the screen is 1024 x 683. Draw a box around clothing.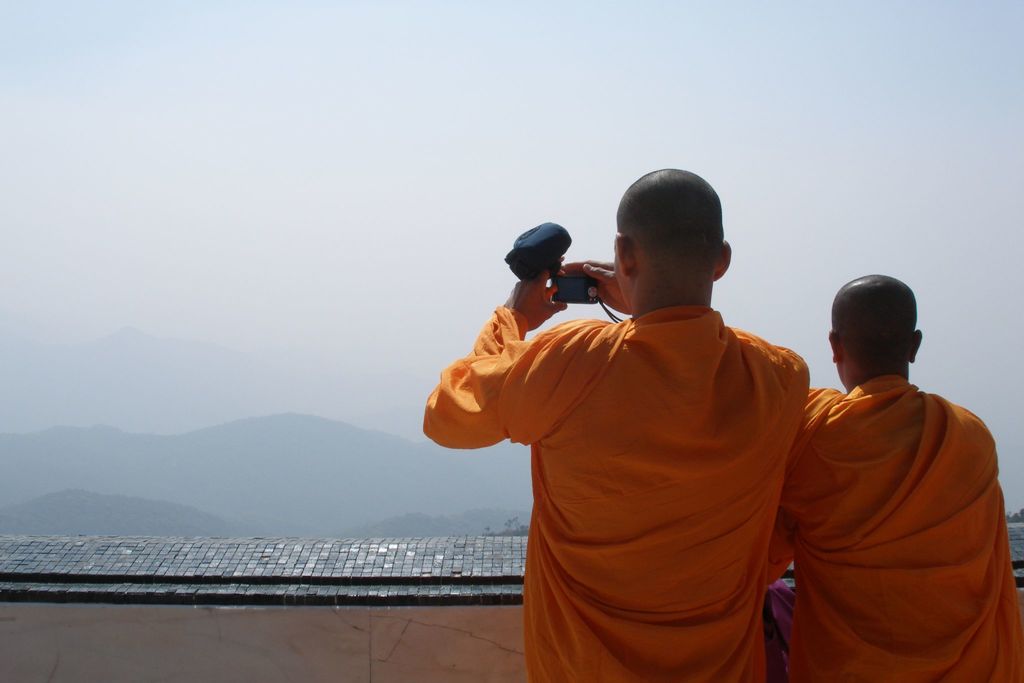
[x1=422, y1=304, x2=811, y2=682].
